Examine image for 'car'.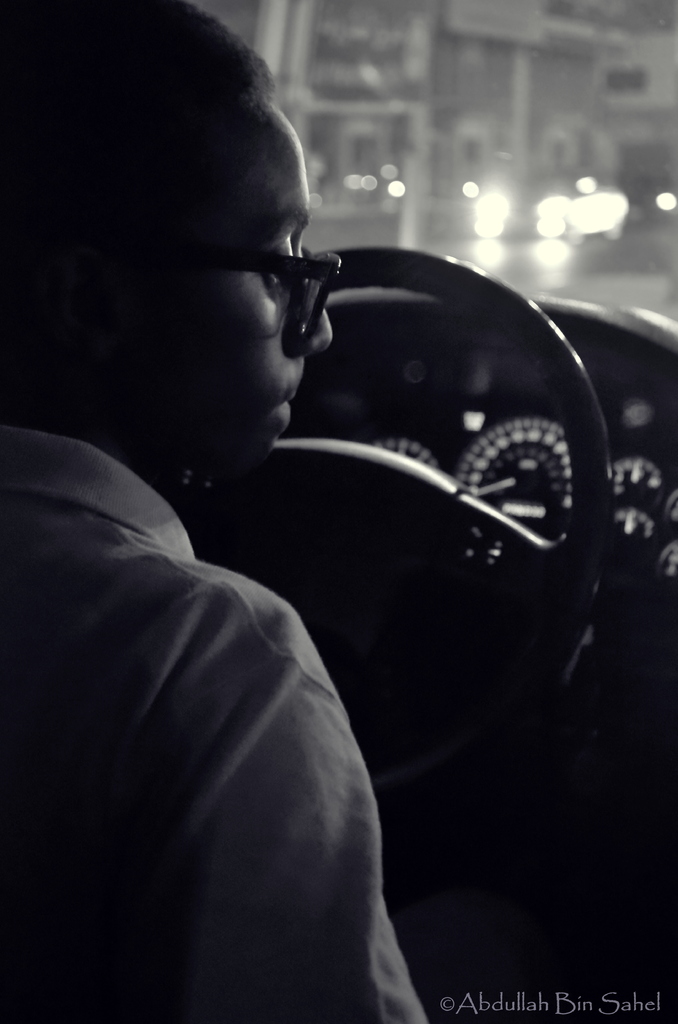
Examination result: [left=19, top=136, right=645, bottom=980].
